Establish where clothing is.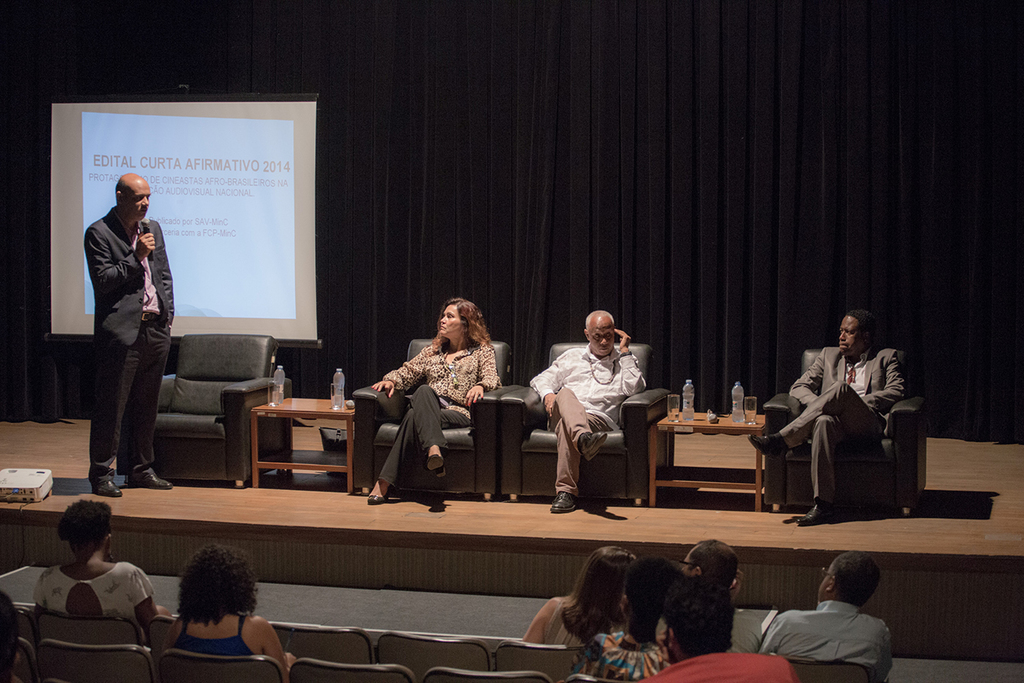
Established at Rect(93, 221, 175, 339).
